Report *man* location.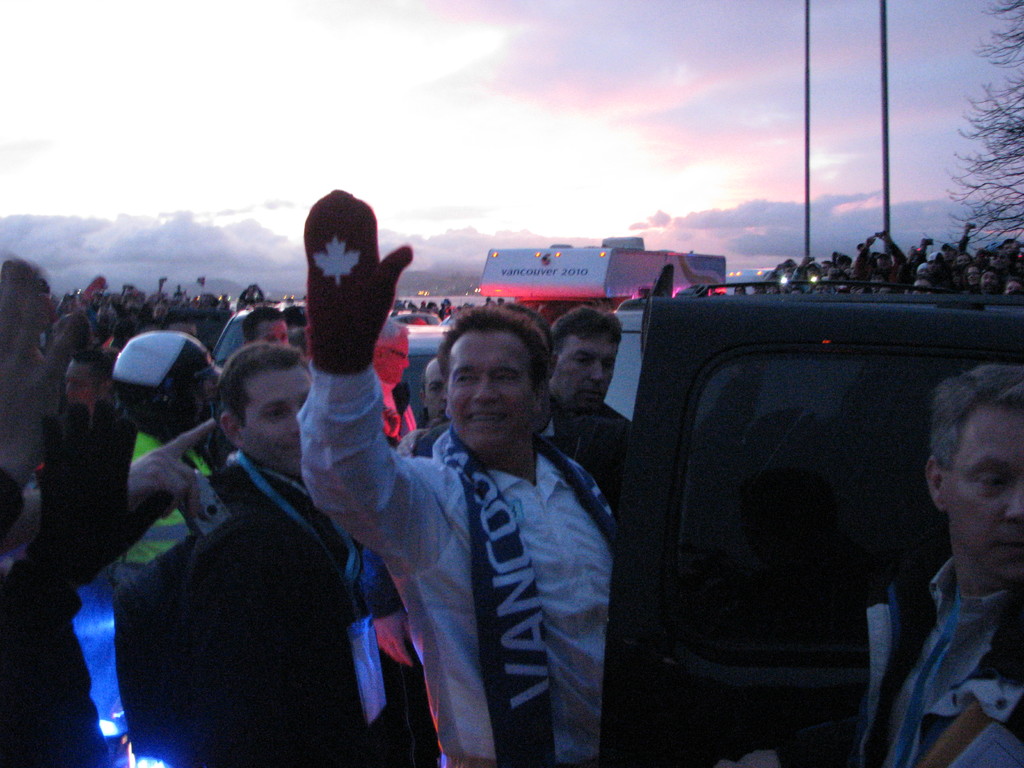
Report: crop(420, 357, 448, 426).
